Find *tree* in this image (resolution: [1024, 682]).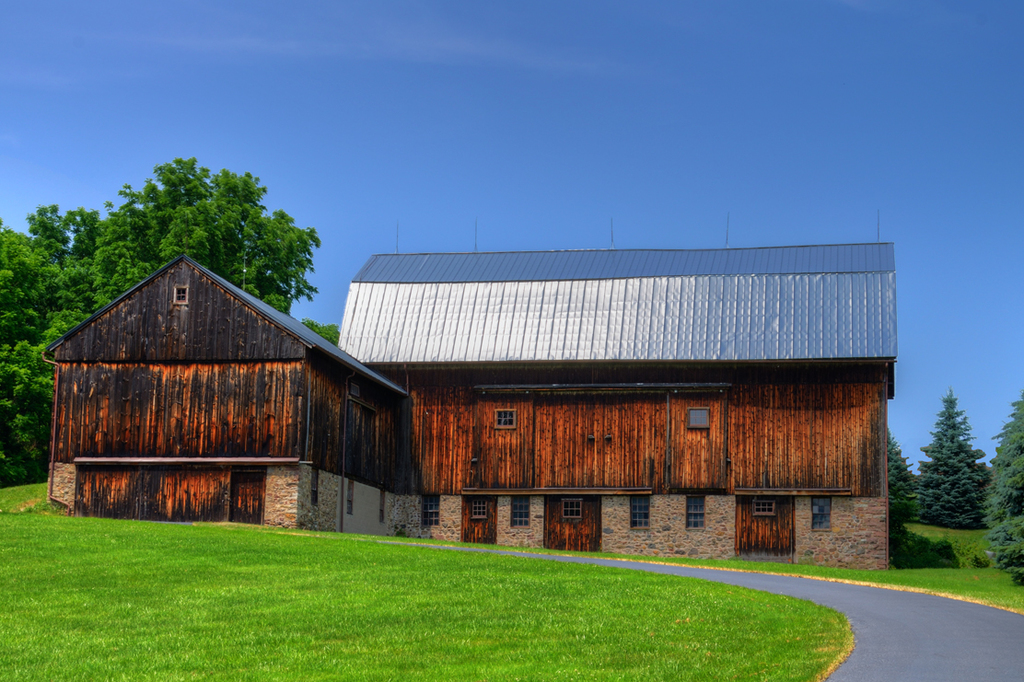
Rect(0, 150, 325, 483).
